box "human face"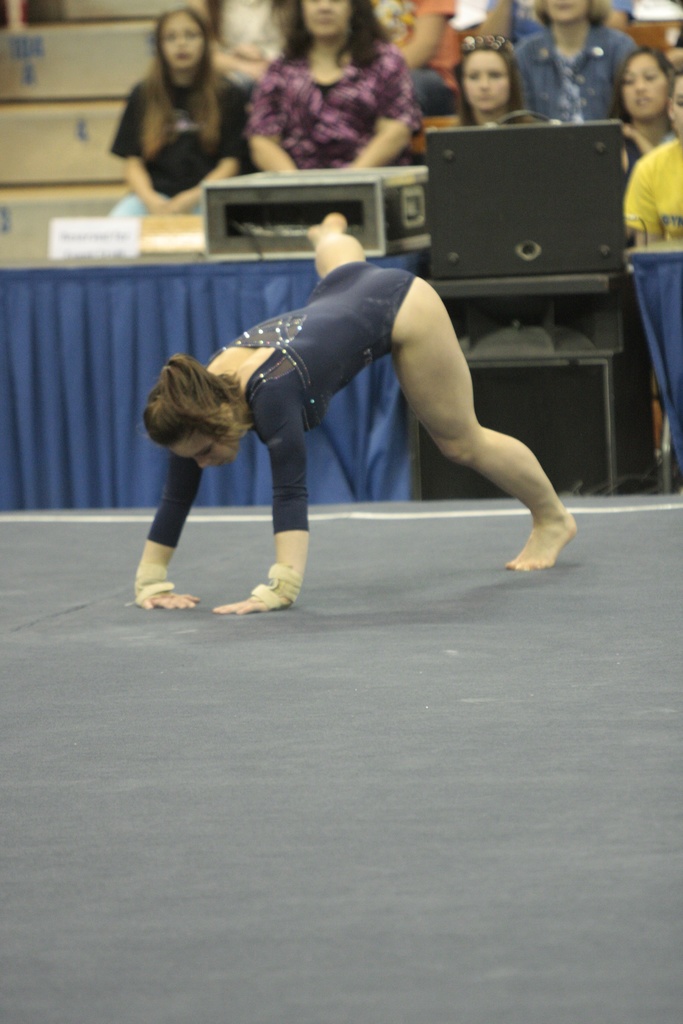
pyautogui.locateOnScreen(295, 0, 347, 45)
